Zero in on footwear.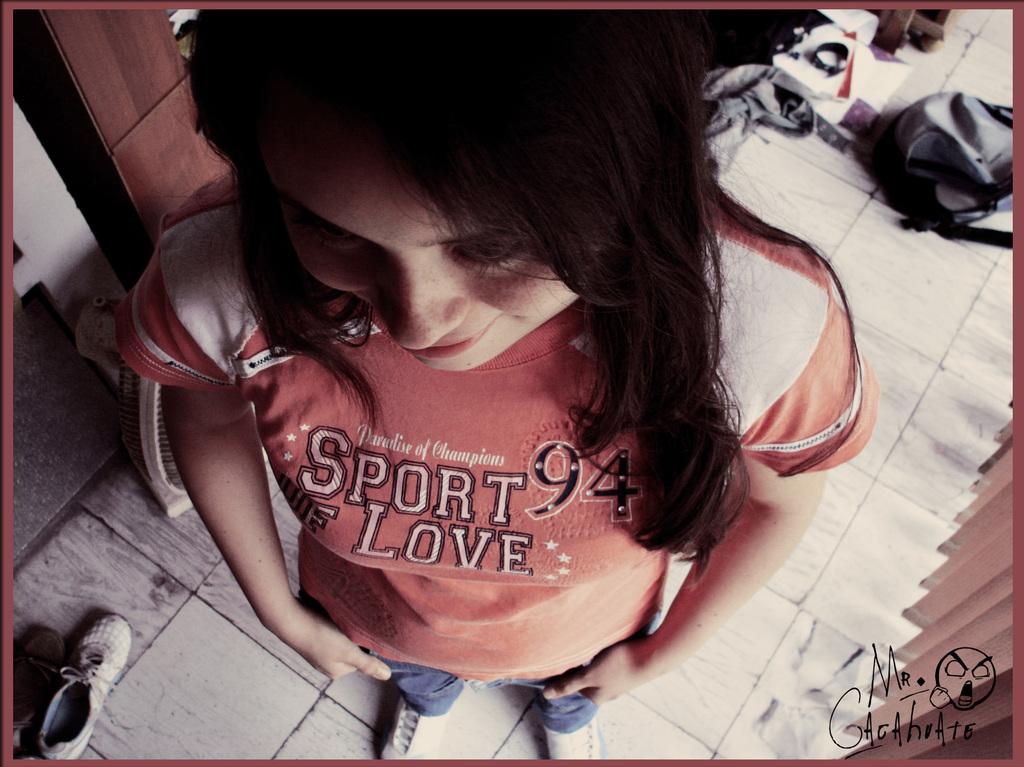
Zeroed in: crop(32, 612, 132, 754).
